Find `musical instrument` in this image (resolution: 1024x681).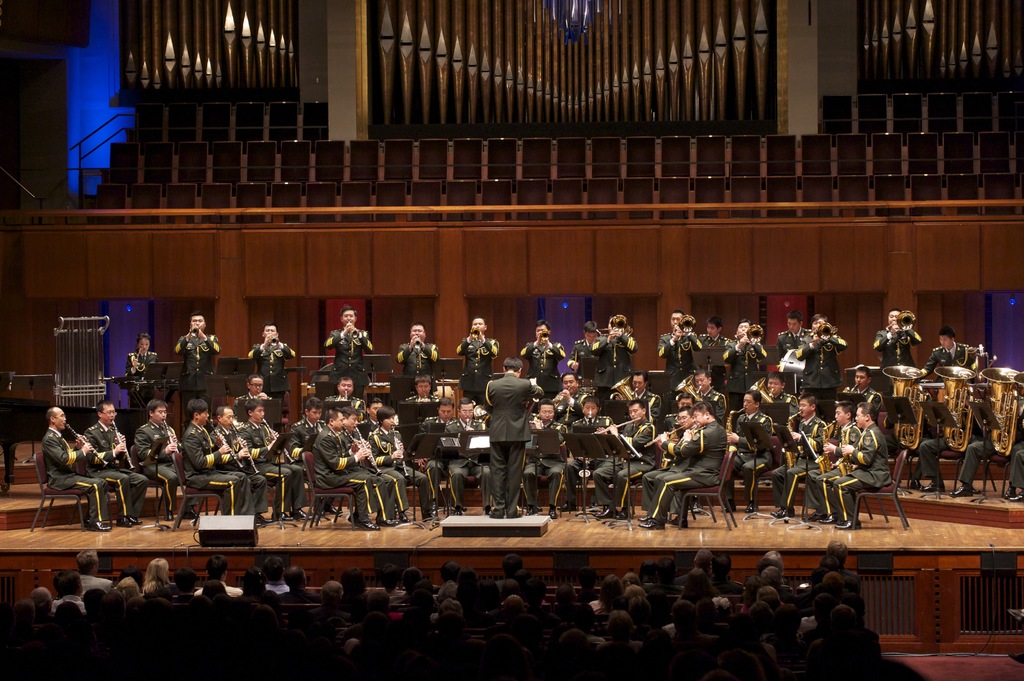
detection(383, 422, 410, 475).
